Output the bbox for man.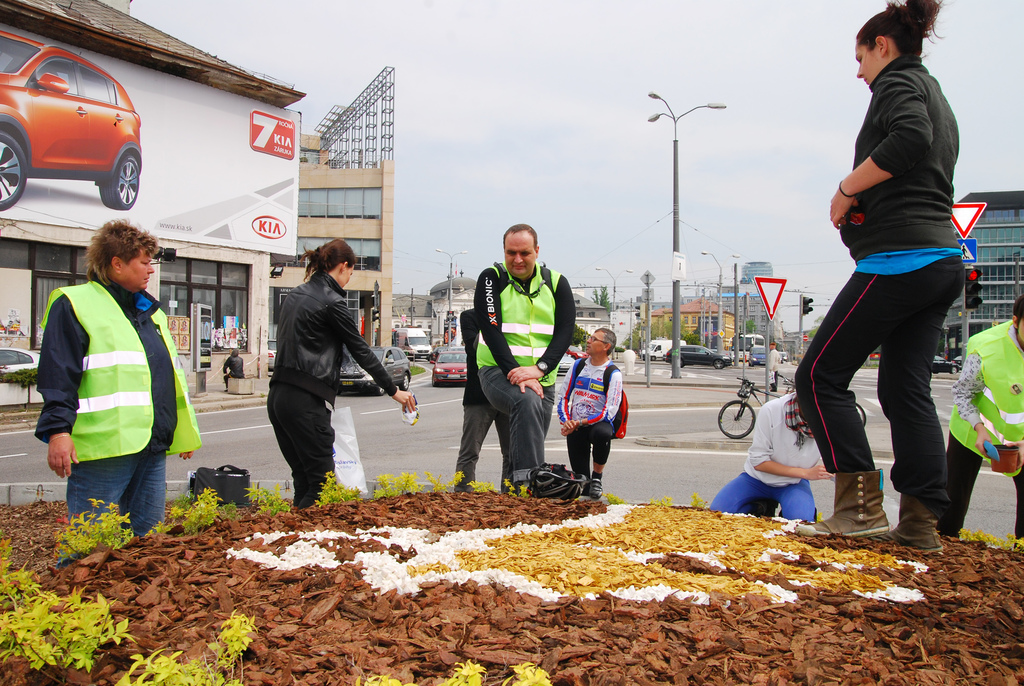
705,391,832,523.
